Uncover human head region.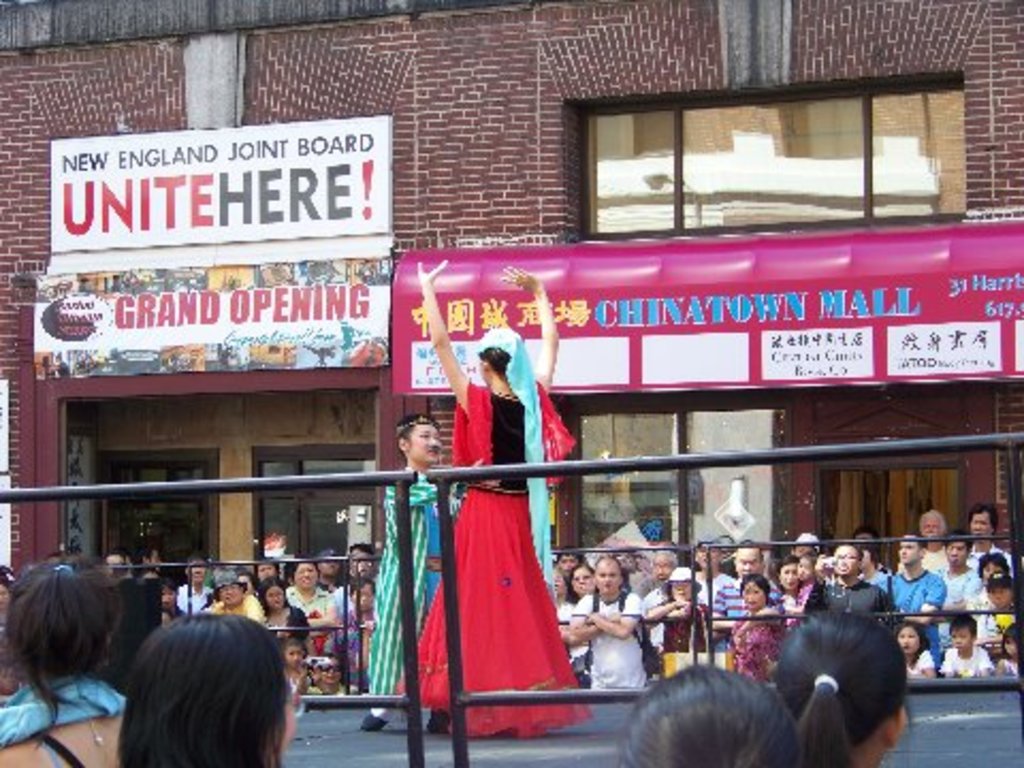
Uncovered: detection(919, 510, 949, 542).
